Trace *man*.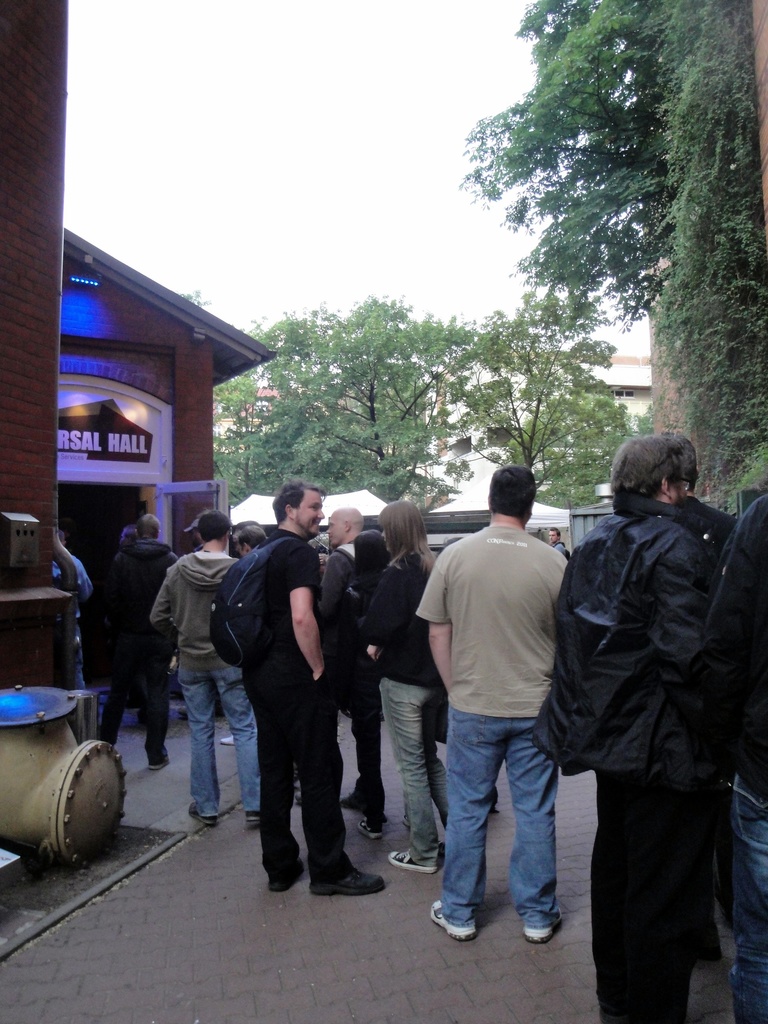
Traced to box=[227, 479, 391, 901].
